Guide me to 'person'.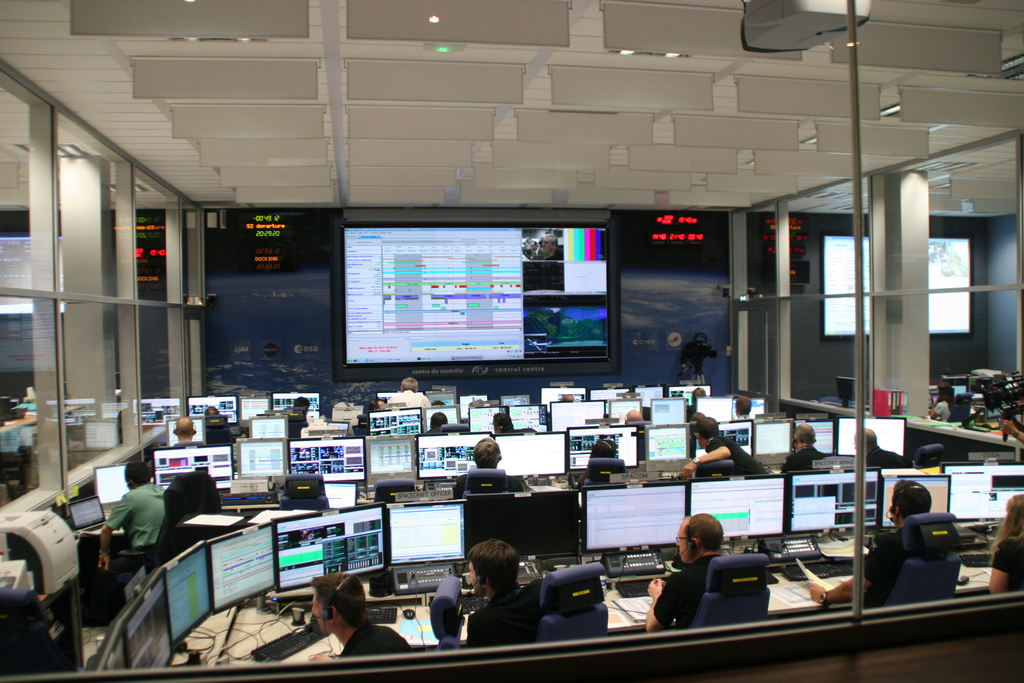
Guidance: [left=77, top=461, right=163, bottom=620].
